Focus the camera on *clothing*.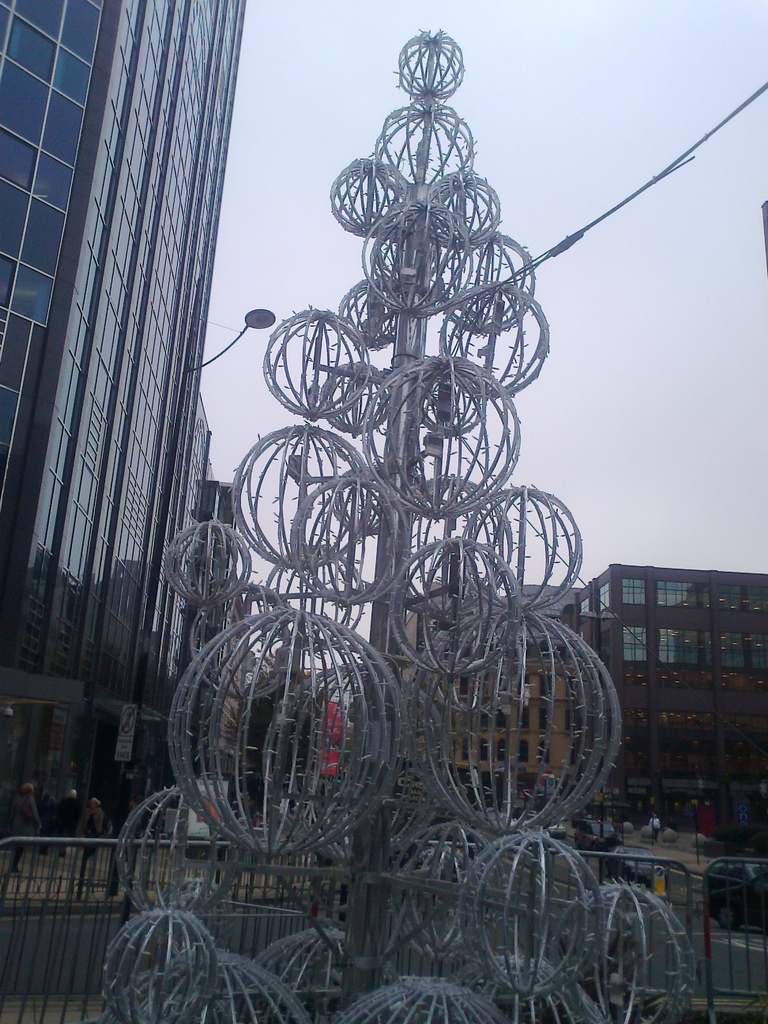
Focus region: [249,804,258,819].
